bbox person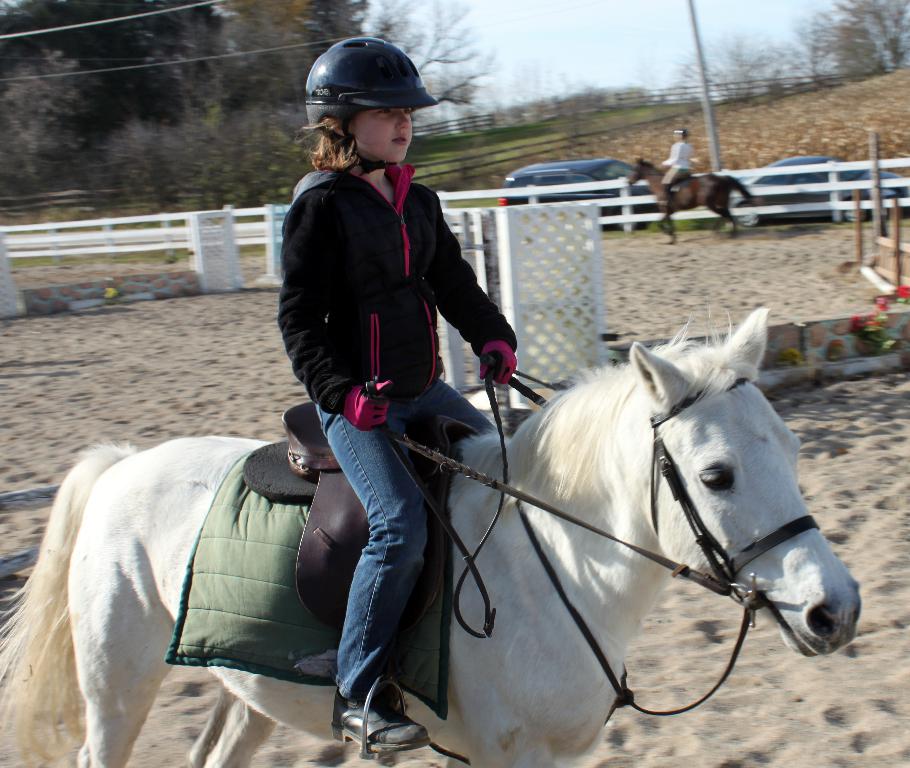
(x1=279, y1=34, x2=518, y2=758)
